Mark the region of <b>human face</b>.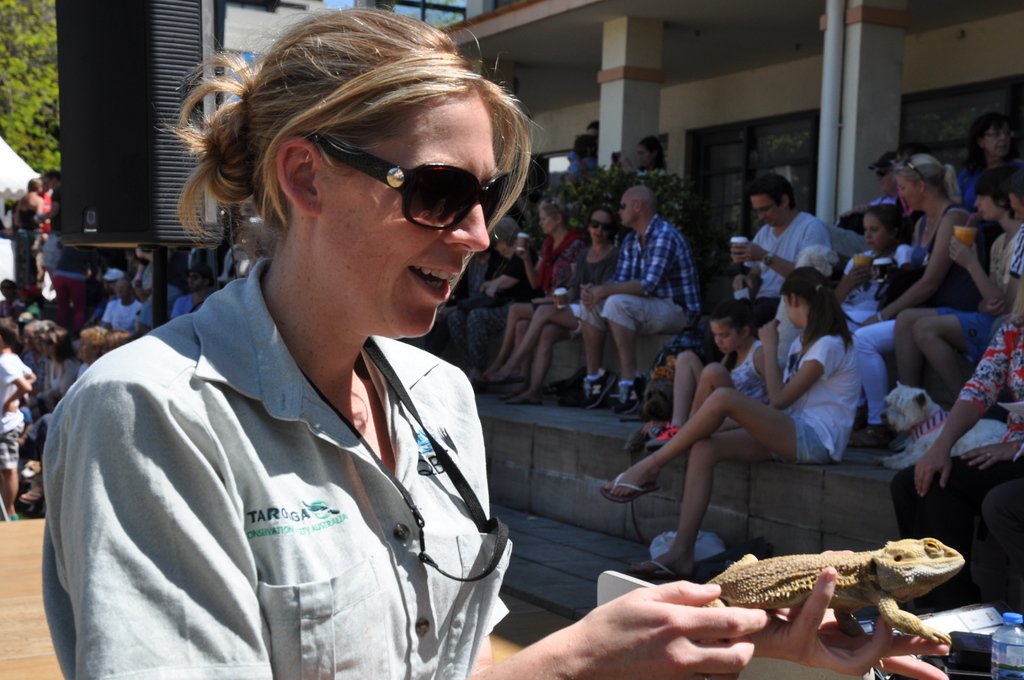
Region: locate(540, 213, 554, 232).
